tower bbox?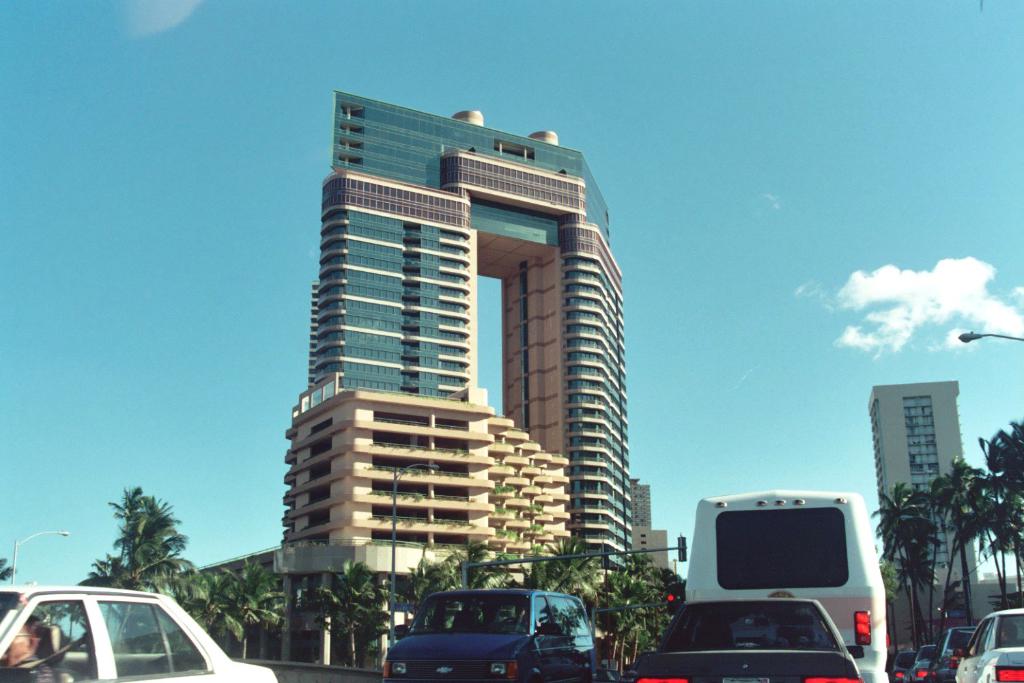
rect(881, 382, 982, 624)
